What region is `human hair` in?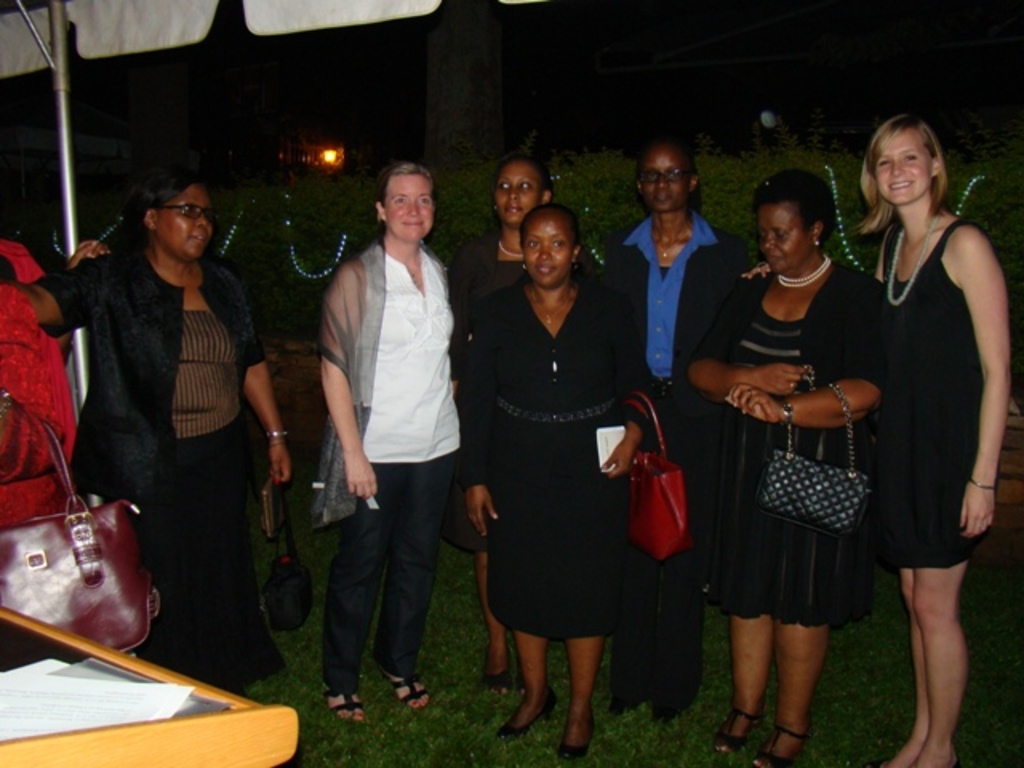
520/203/581/240.
